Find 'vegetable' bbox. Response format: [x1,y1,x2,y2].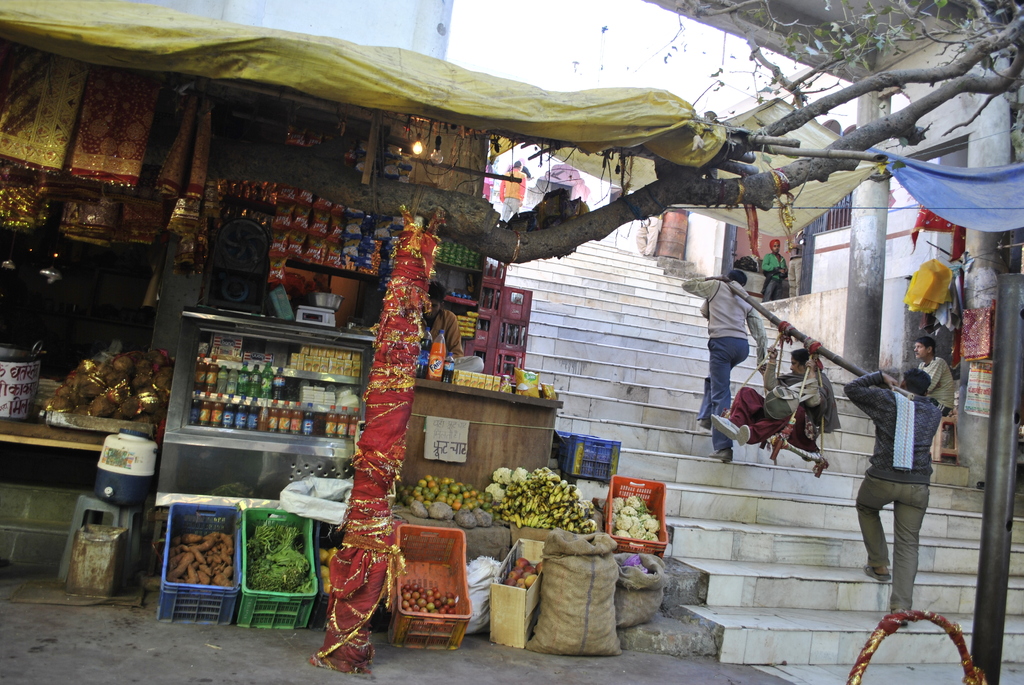
[514,462,529,484].
